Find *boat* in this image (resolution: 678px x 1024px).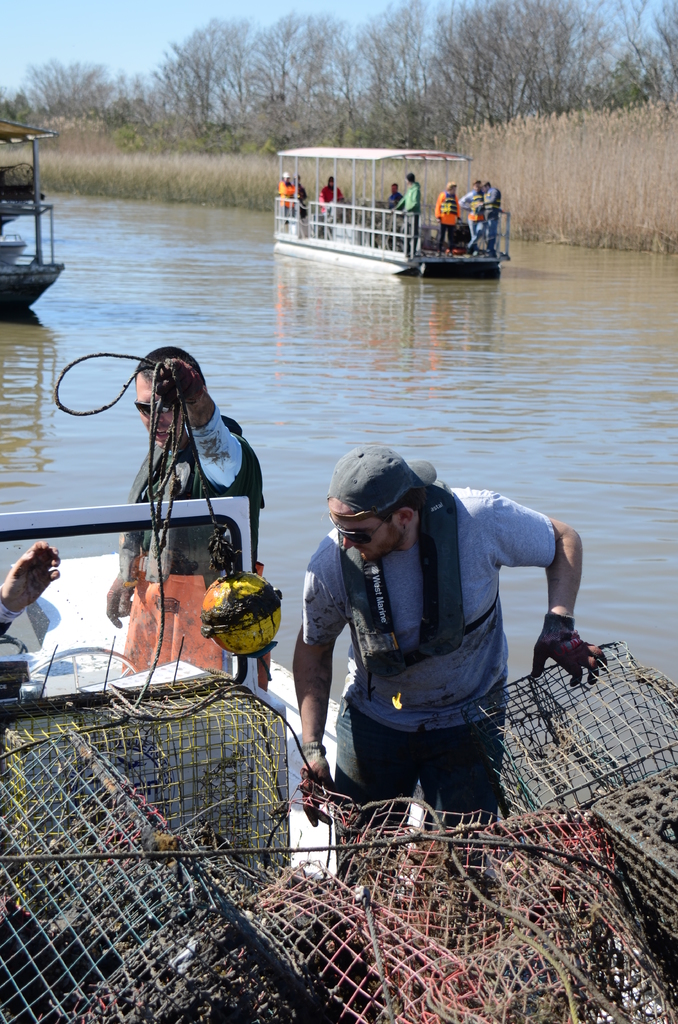
268, 132, 524, 269.
